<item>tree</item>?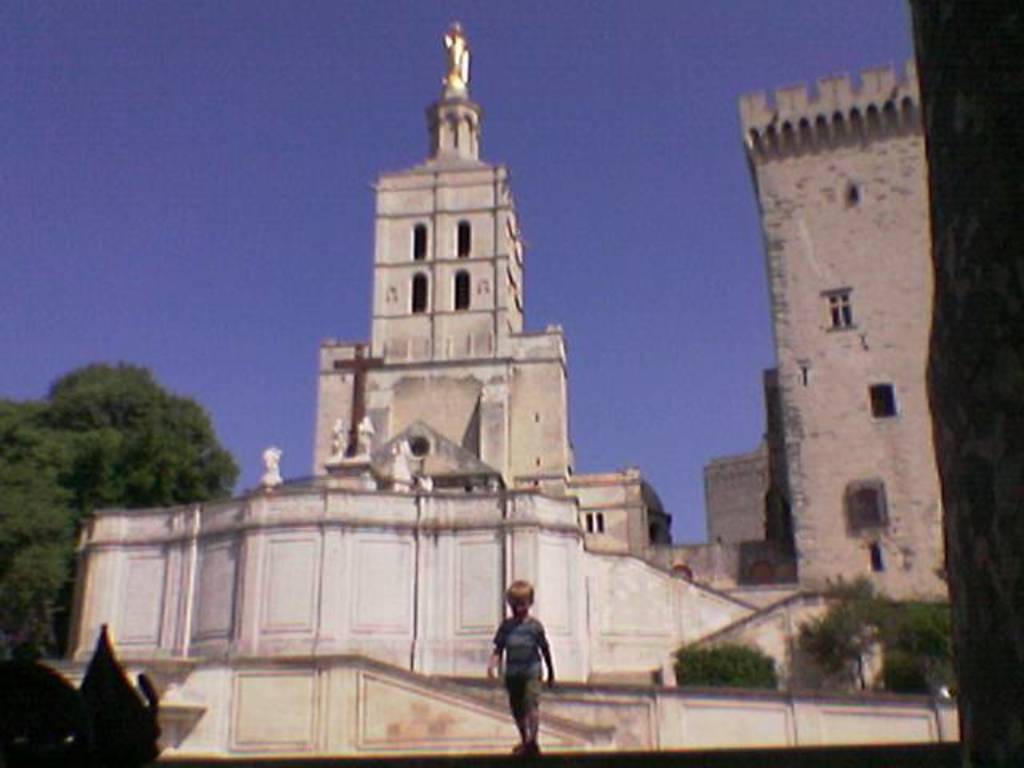
27,344,242,542
